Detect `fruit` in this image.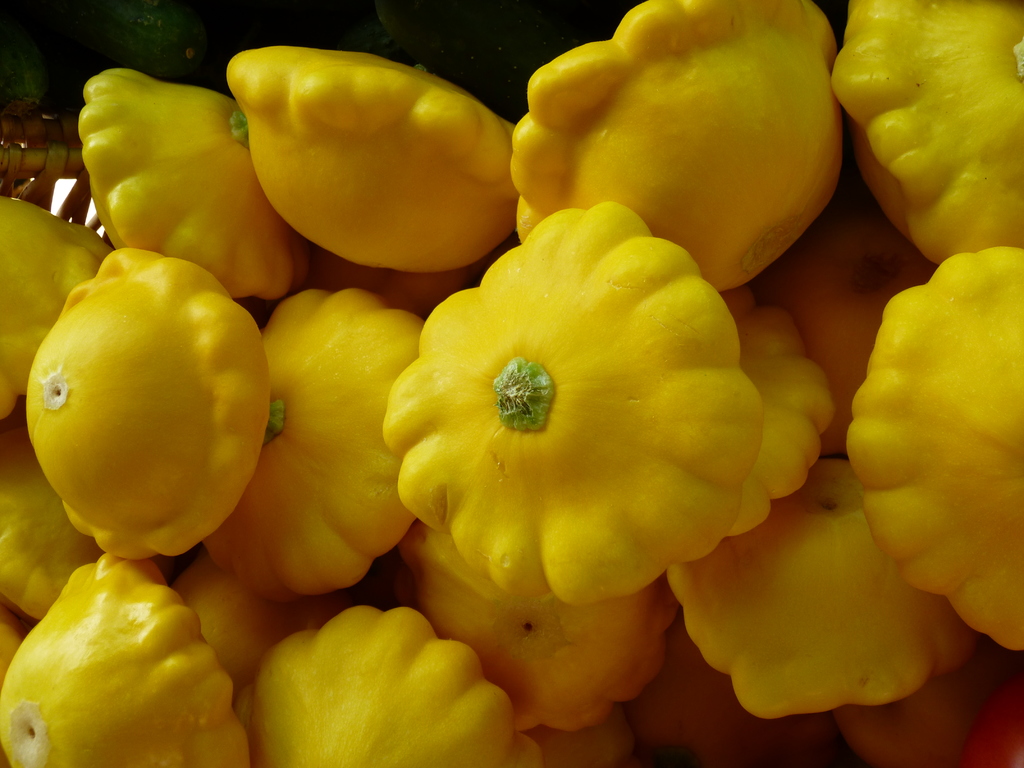
Detection: BBox(829, 0, 1023, 266).
